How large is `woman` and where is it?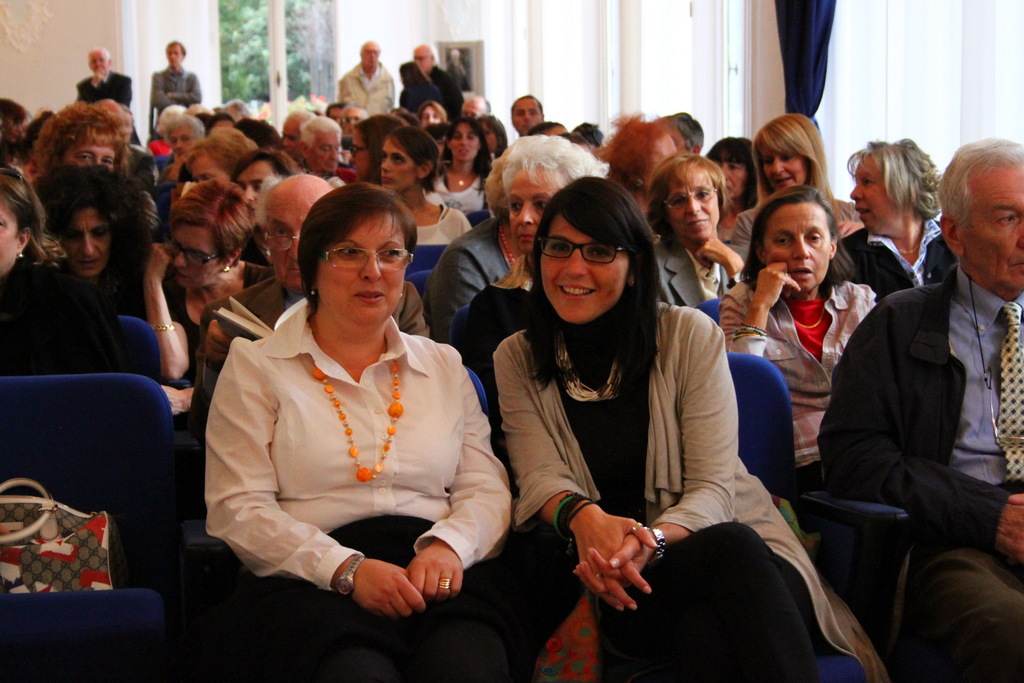
Bounding box: rect(460, 133, 611, 392).
